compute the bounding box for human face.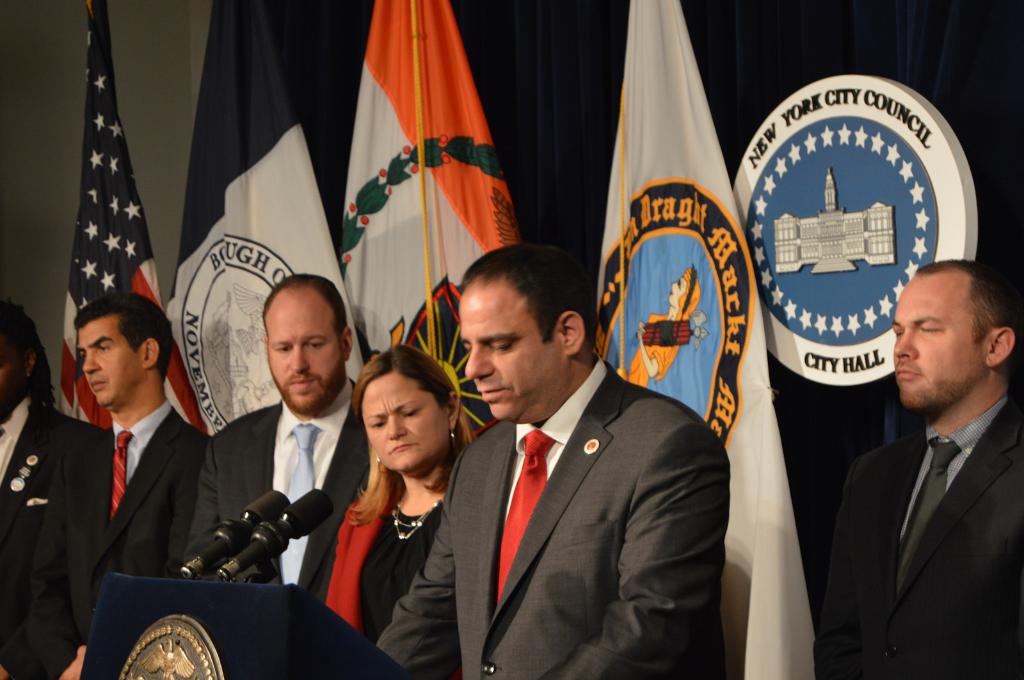
[left=670, top=274, right=690, bottom=312].
